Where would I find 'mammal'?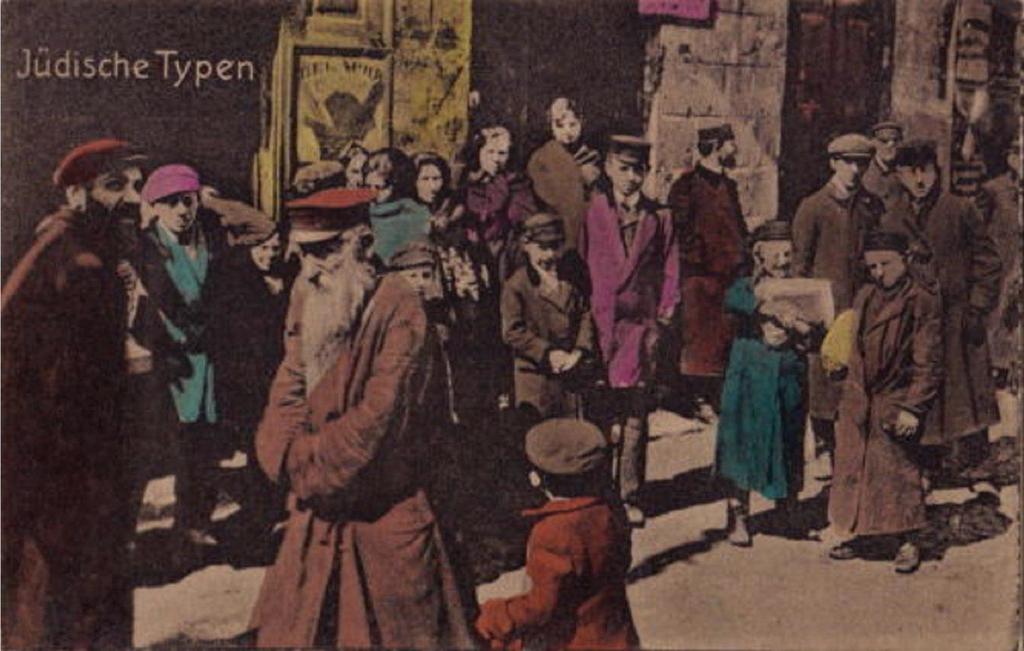
At <region>793, 134, 883, 483</region>.
